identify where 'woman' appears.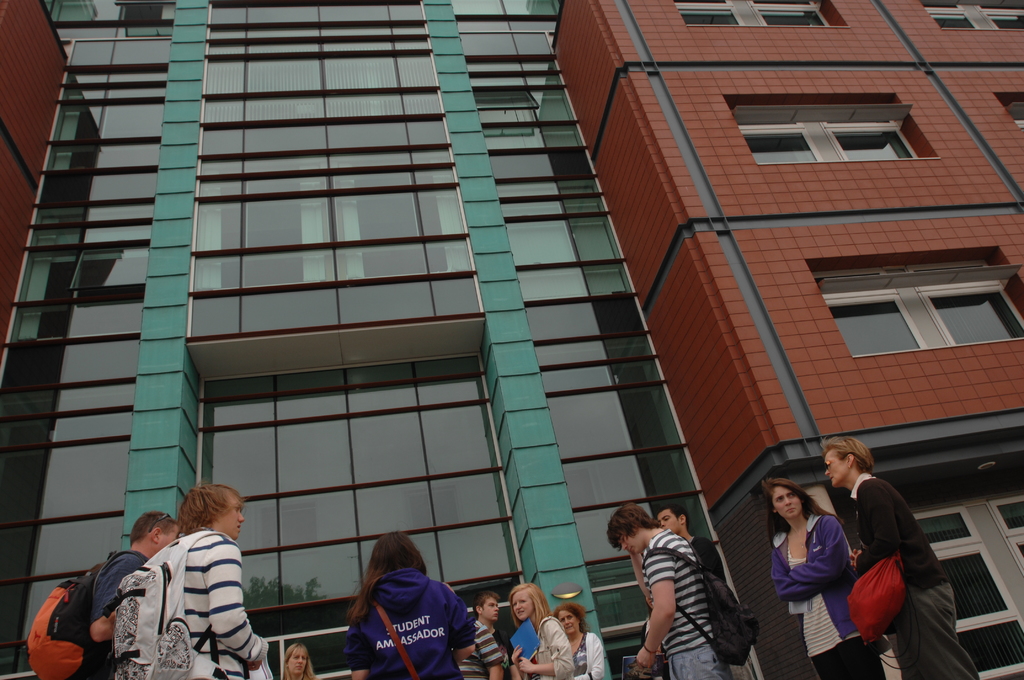
Appears at crop(510, 583, 573, 679).
